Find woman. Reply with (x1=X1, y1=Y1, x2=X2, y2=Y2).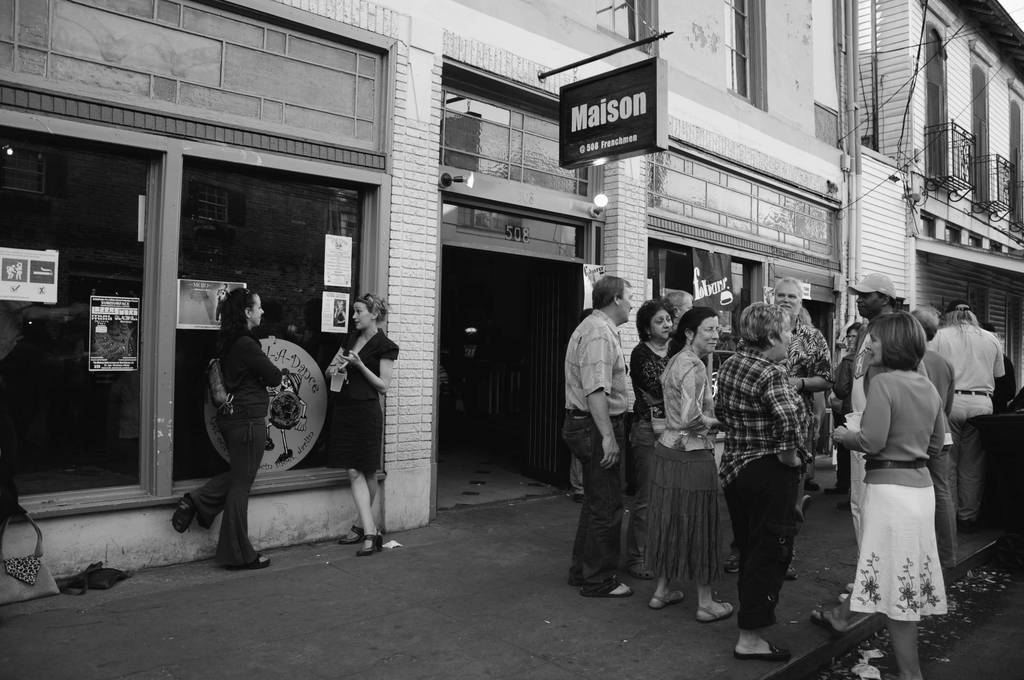
(x1=170, y1=280, x2=282, y2=571).
